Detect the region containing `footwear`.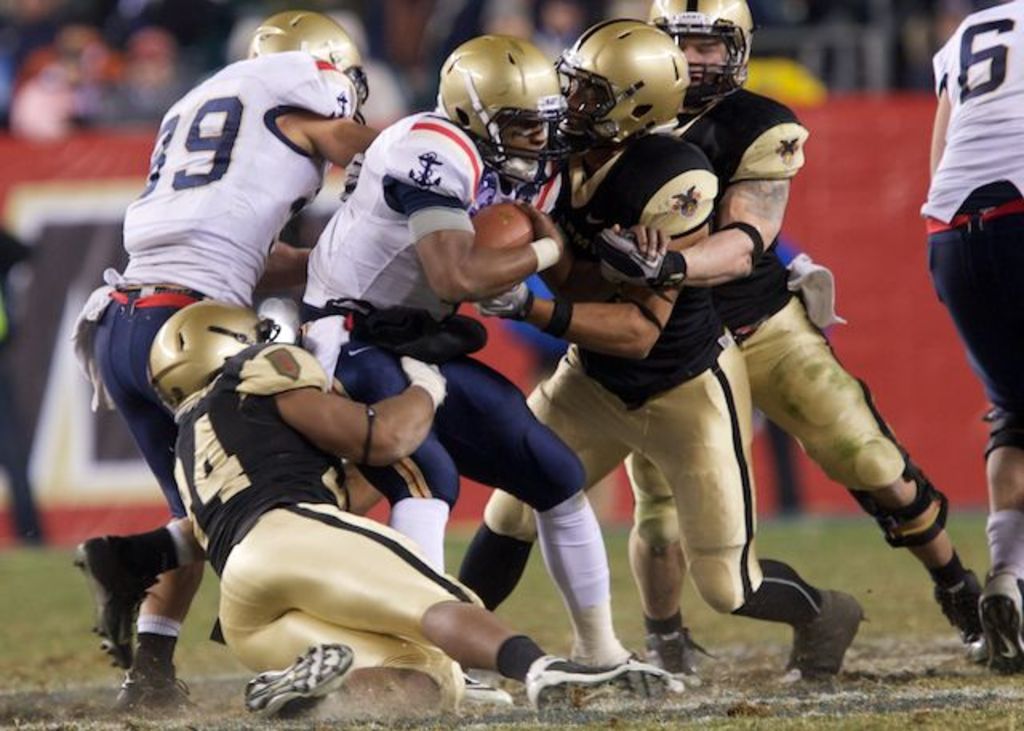
left=973, top=569, right=1022, bottom=681.
